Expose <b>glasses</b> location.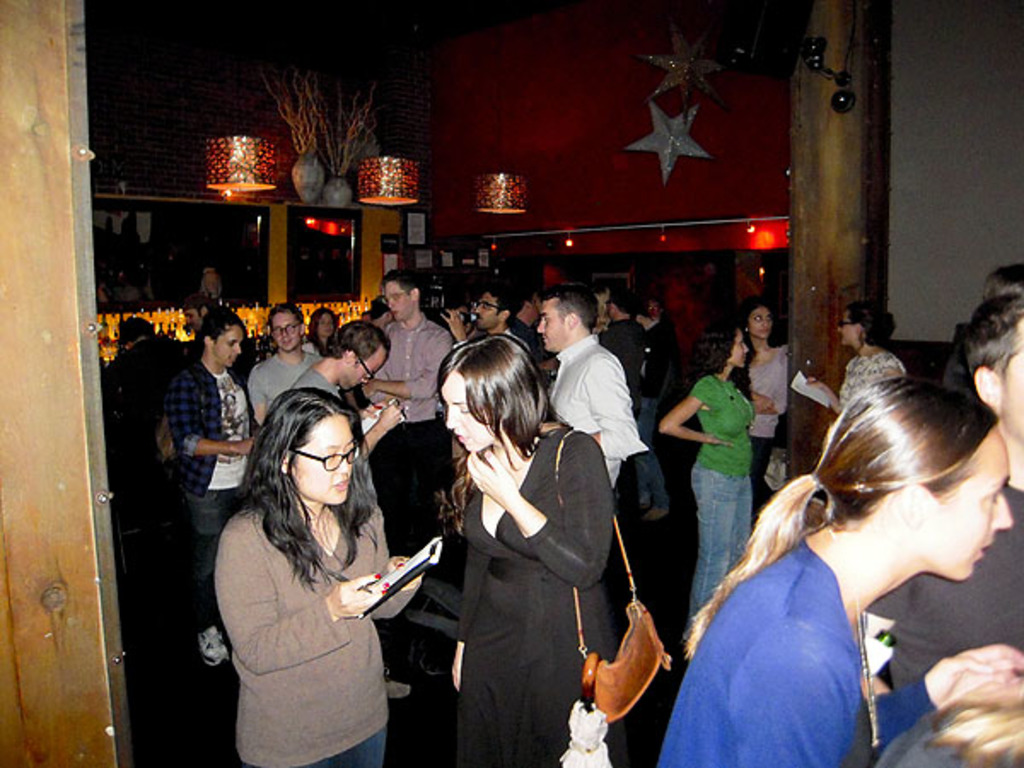
Exposed at rect(840, 326, 862, 328).
